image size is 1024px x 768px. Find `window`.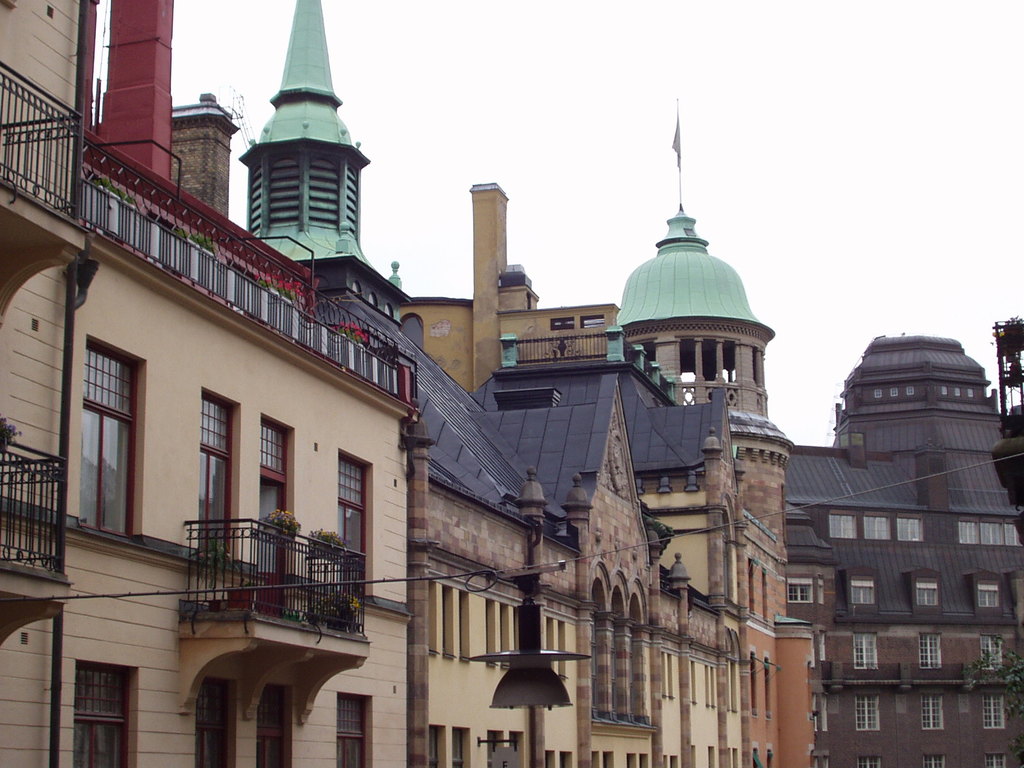
detection(765, 657, 771, 719).
